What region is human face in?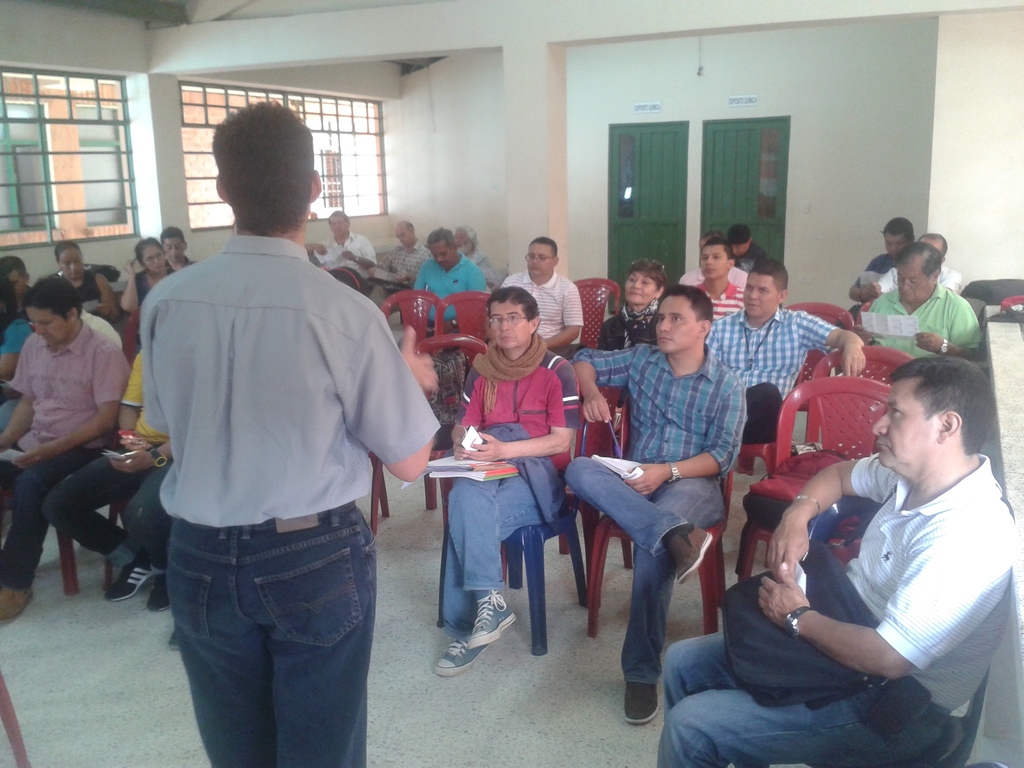
left=657, top=296, right=698, bottom=355.
